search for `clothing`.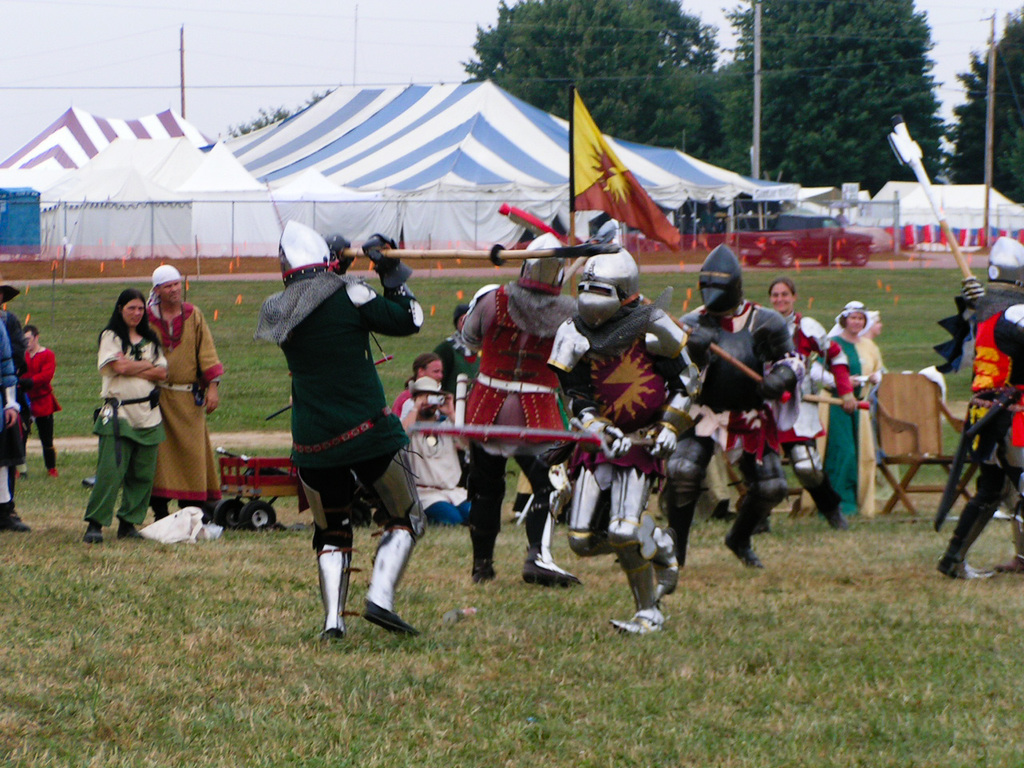
Found at rect(18, 344, 62, 474).
